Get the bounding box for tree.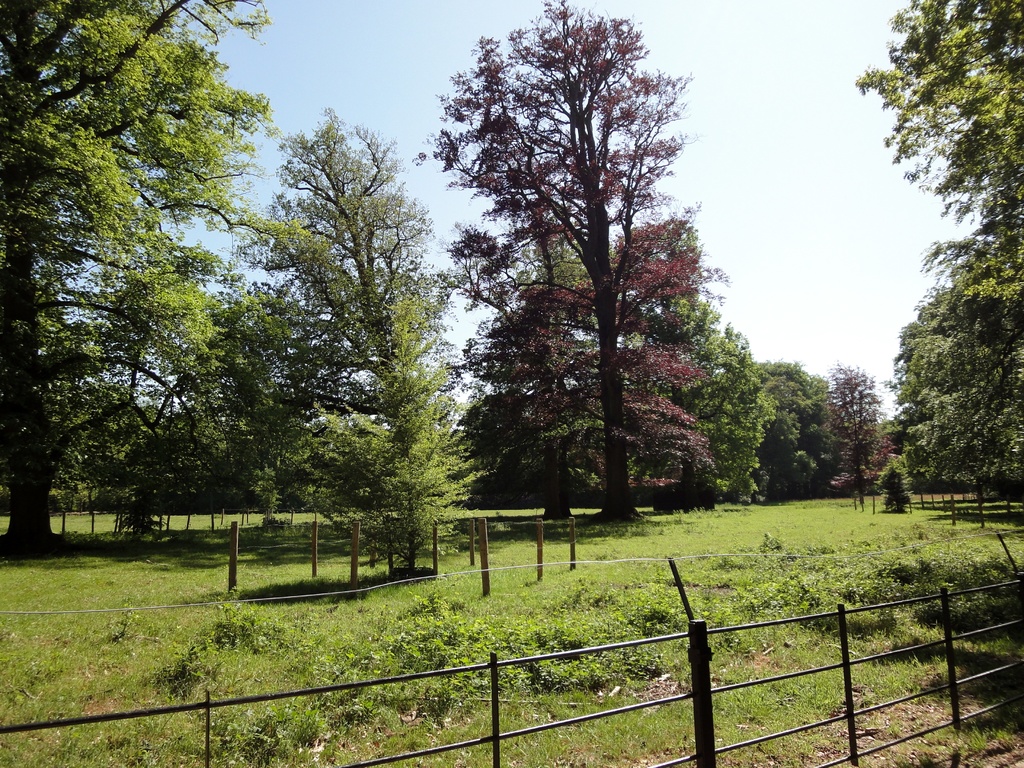
l=824, t=365, r=885, b=514.
